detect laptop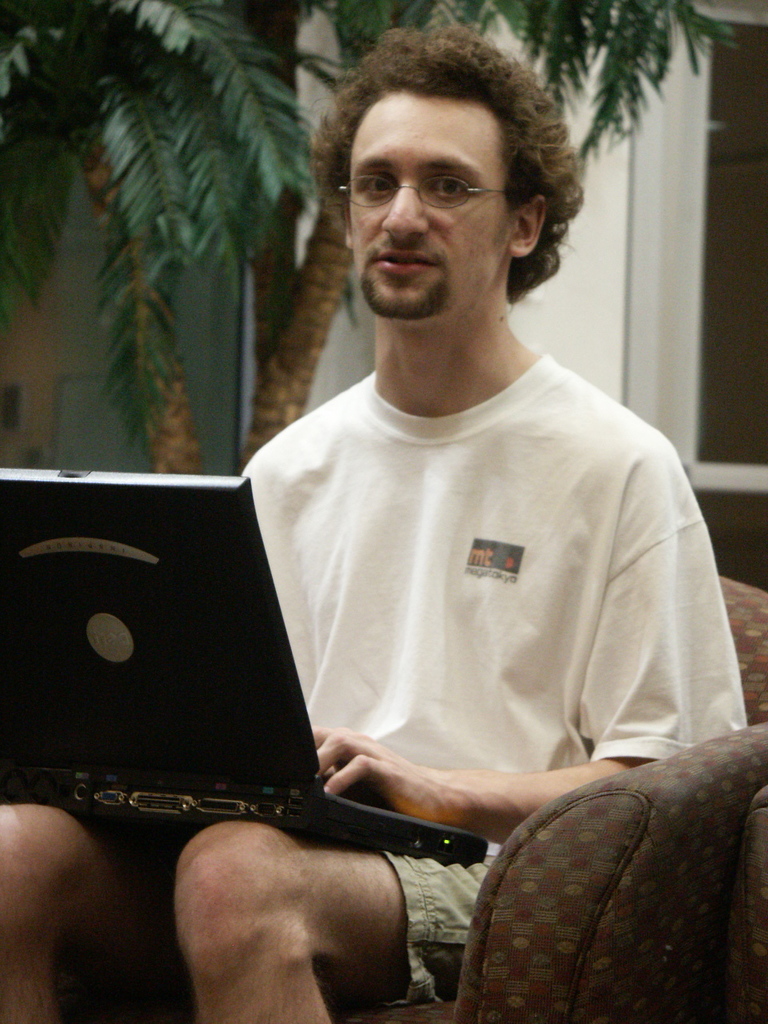
(x1=10, y1=465, x2=413, y2=898)
